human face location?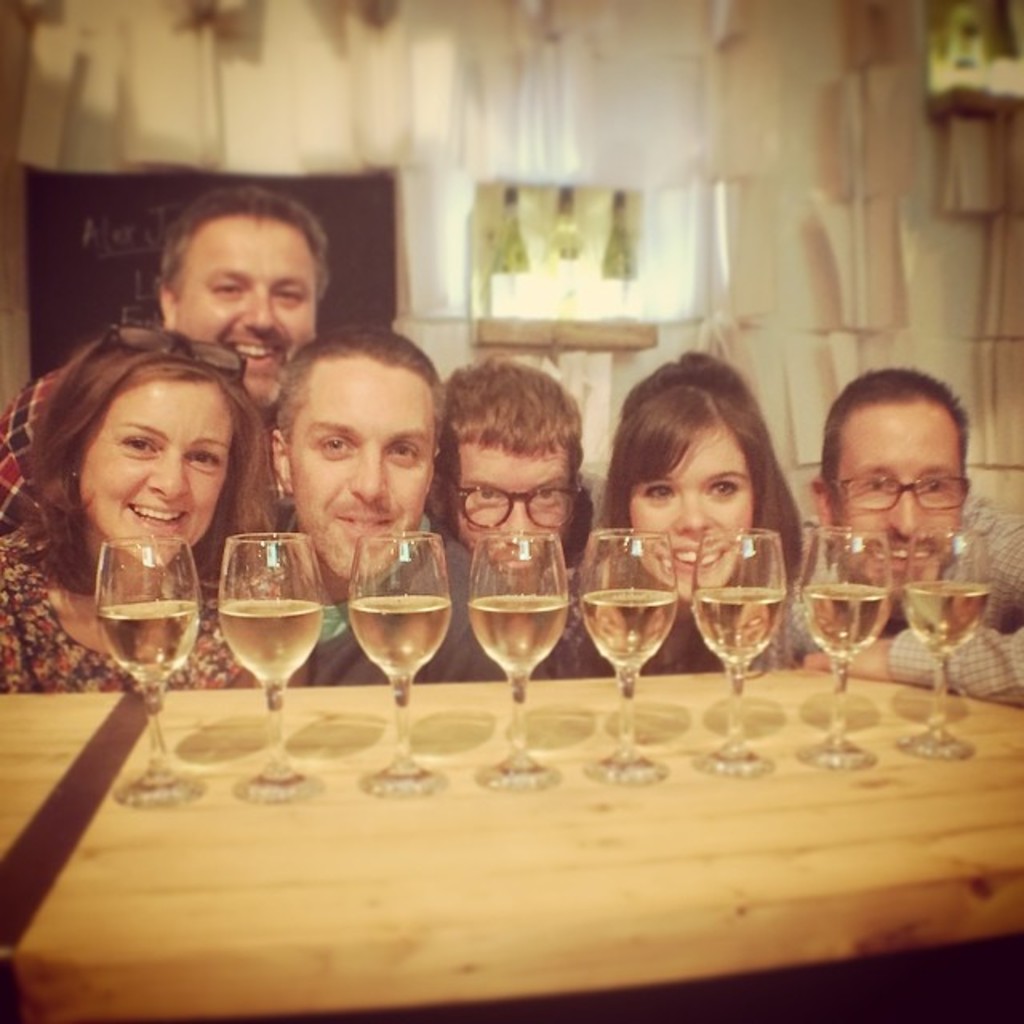
left=837, top=406, right=962, bottom=579
